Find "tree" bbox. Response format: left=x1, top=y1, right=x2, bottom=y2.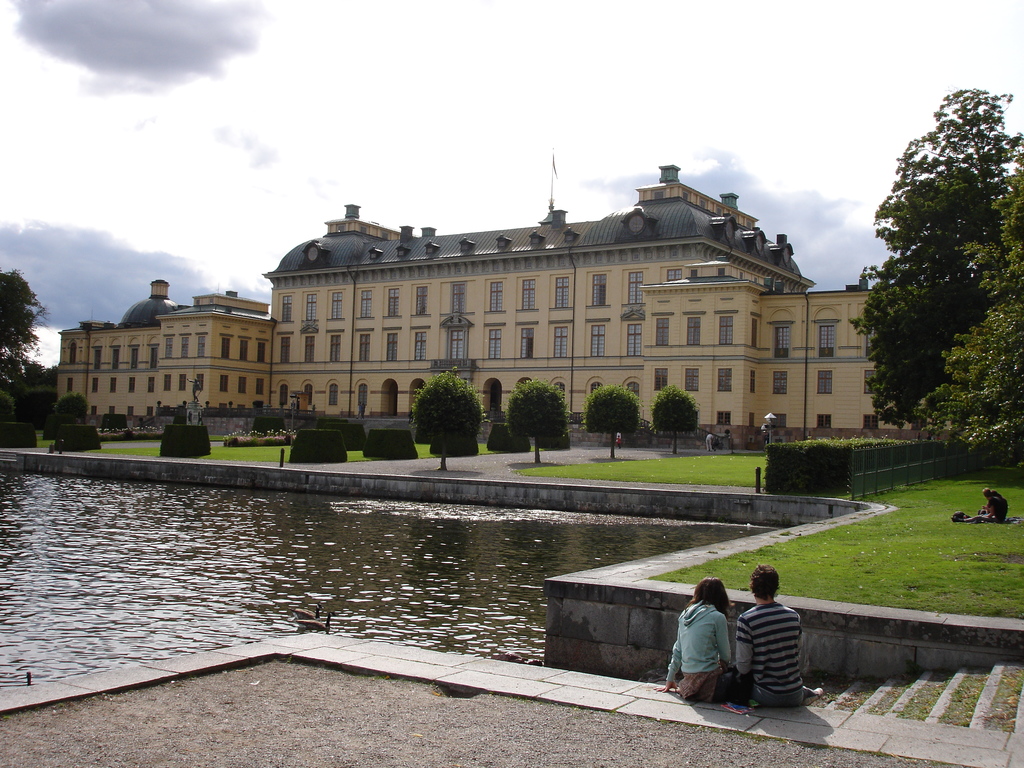
left=648, top=386, right=698, bottom=456.
